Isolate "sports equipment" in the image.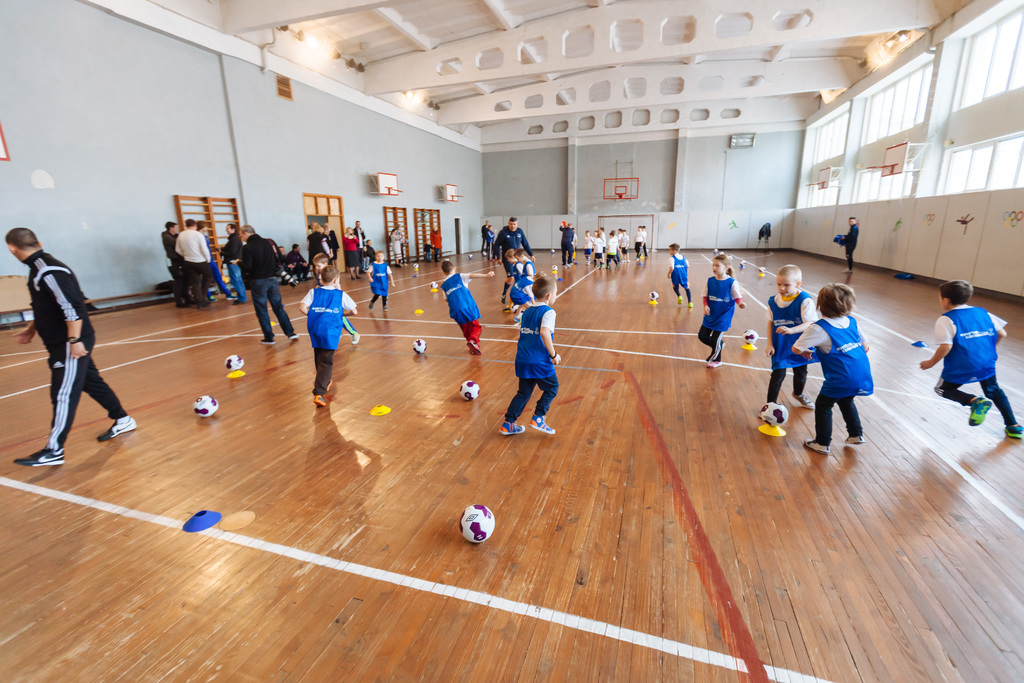
Isolated region: (left=649, top=290, right=660, bottom=301).
